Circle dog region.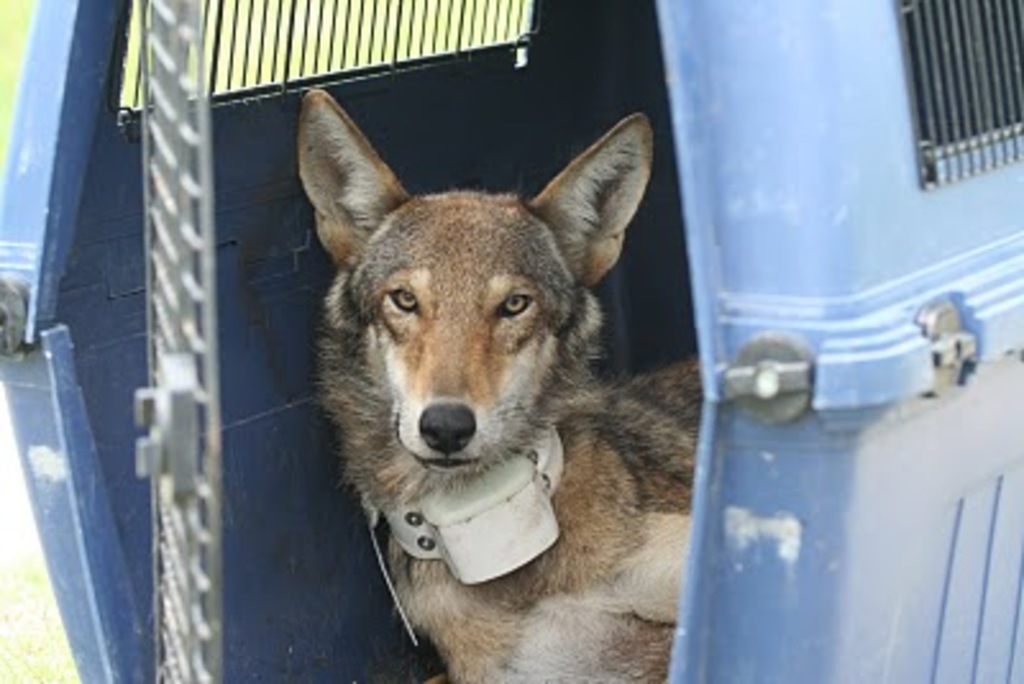
Region: box=[294, 90, 714, 681].
